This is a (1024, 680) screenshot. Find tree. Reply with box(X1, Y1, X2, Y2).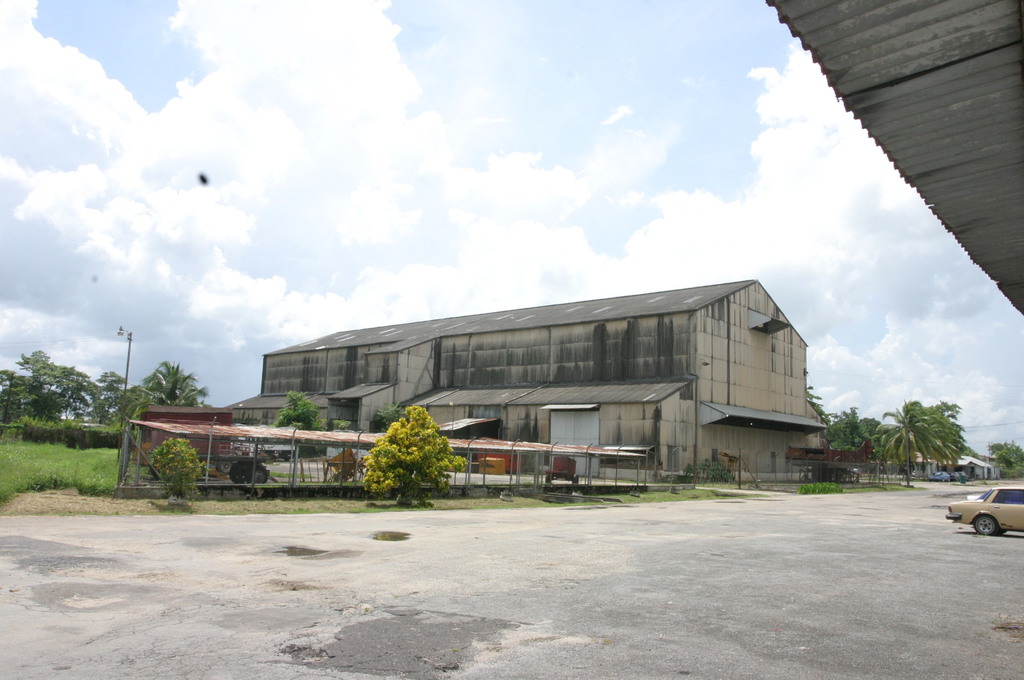
box(979, 435, 1023, 476).
